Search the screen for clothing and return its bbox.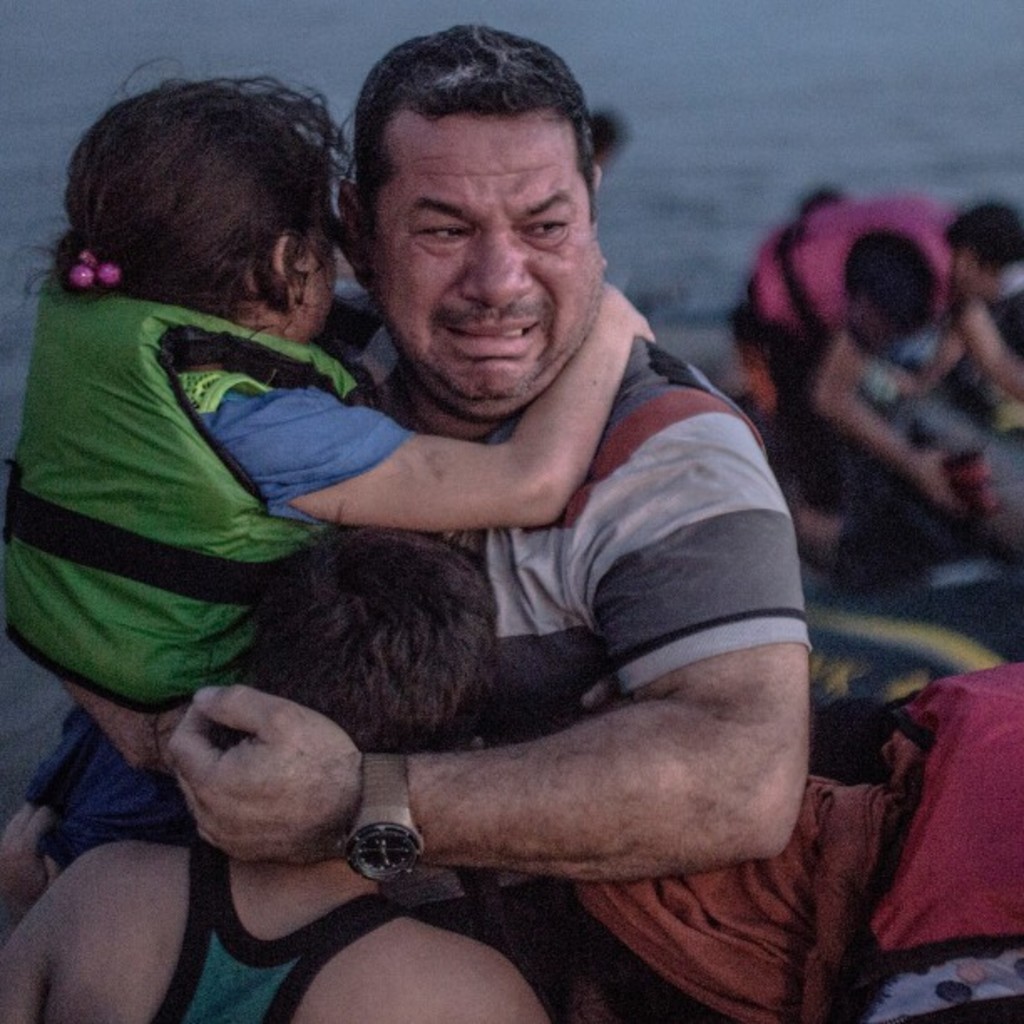
Found: Rect(745, 194, 959, 474).
